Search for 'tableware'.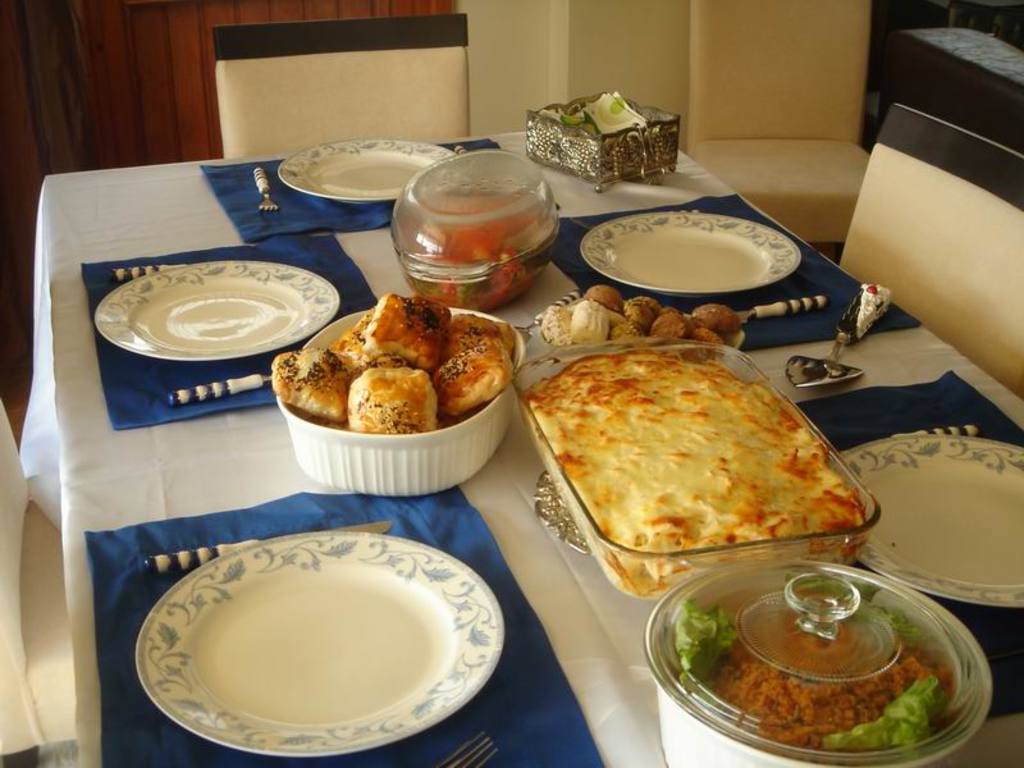
Found at (163, 370, 270, 410).
